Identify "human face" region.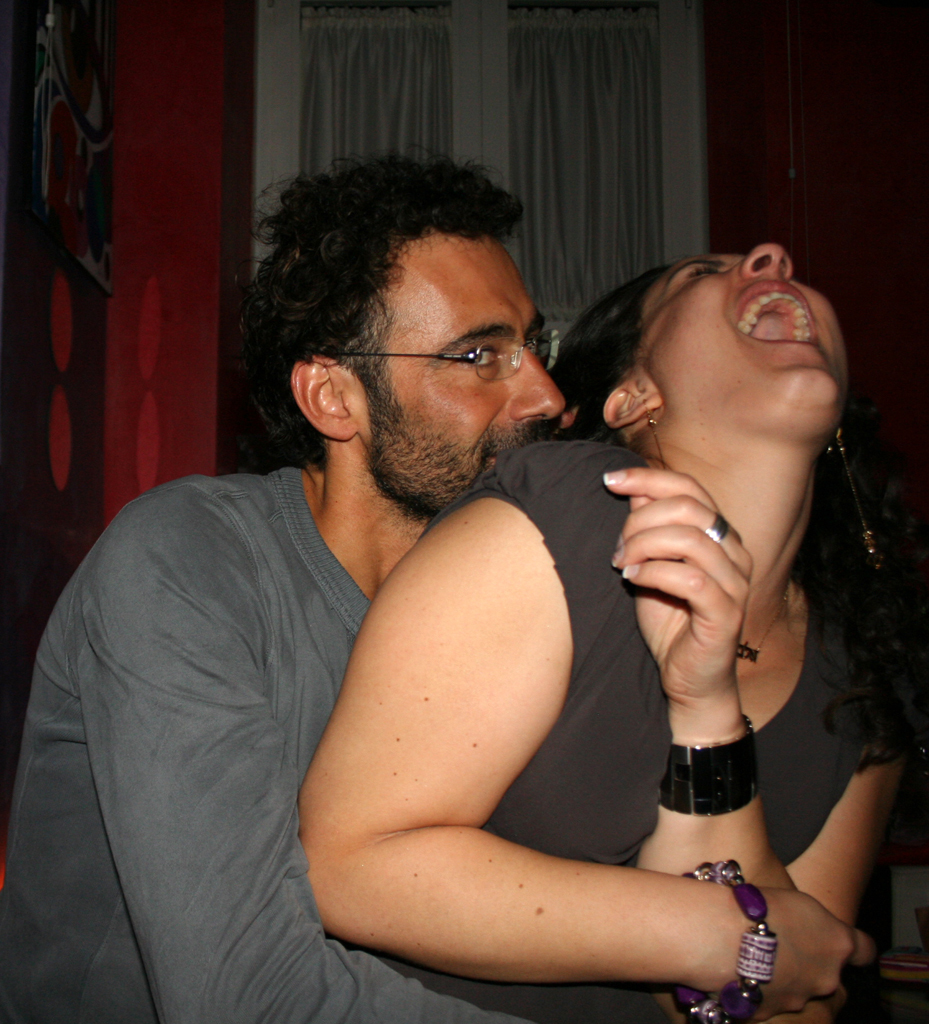
Region: bbox(356, 241, 576, 500).
